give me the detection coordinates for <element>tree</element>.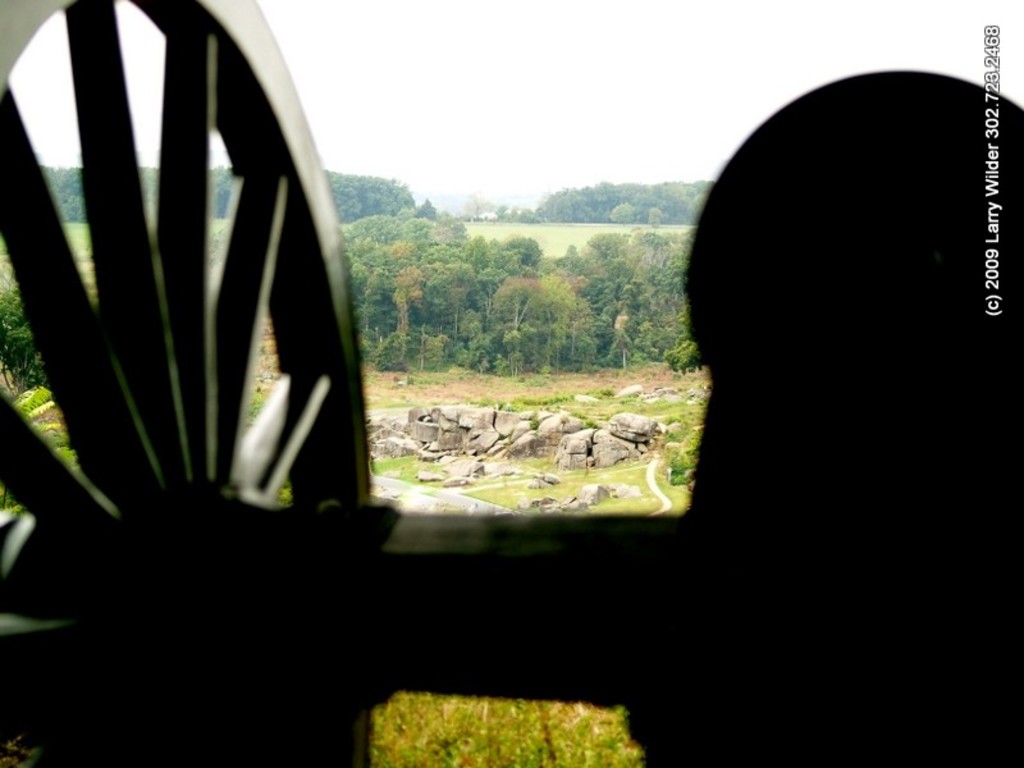
locate(648, 207, 660, 227).
